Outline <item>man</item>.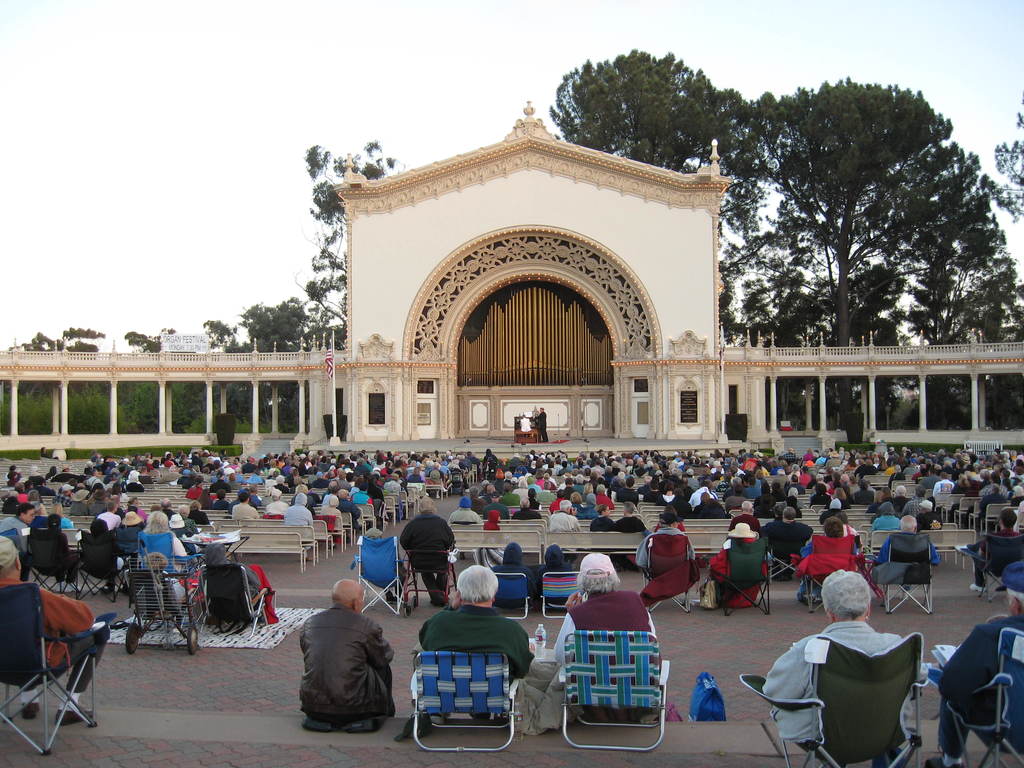
Outline: (left=533, top=479, right=553, bottom=502).
